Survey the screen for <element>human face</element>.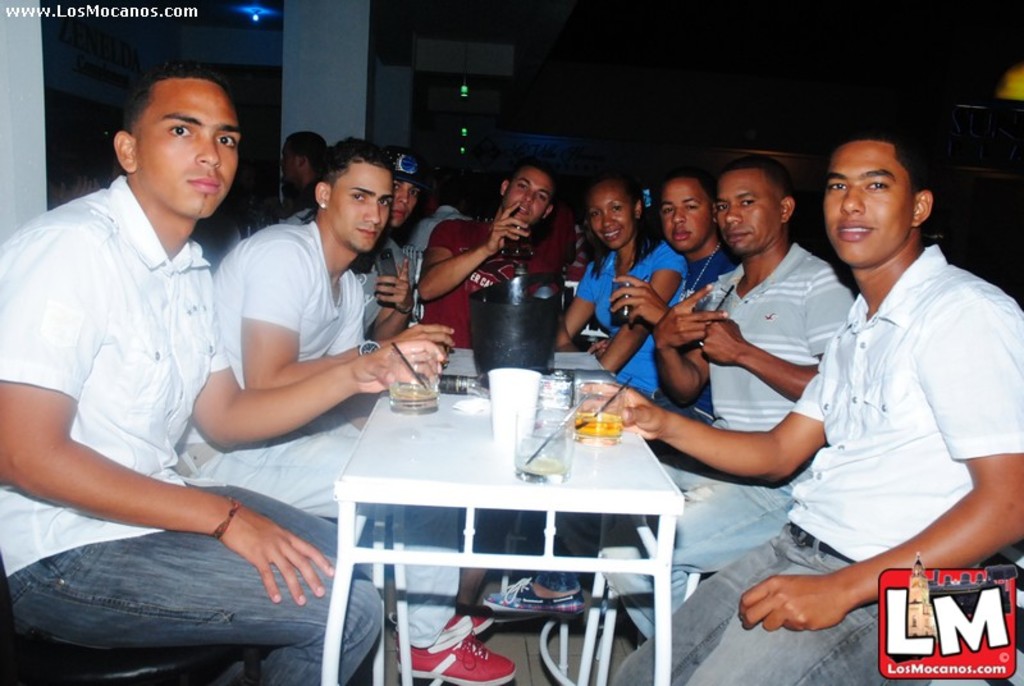
Survey found: <region>283, 141, 303, 186</region>.
